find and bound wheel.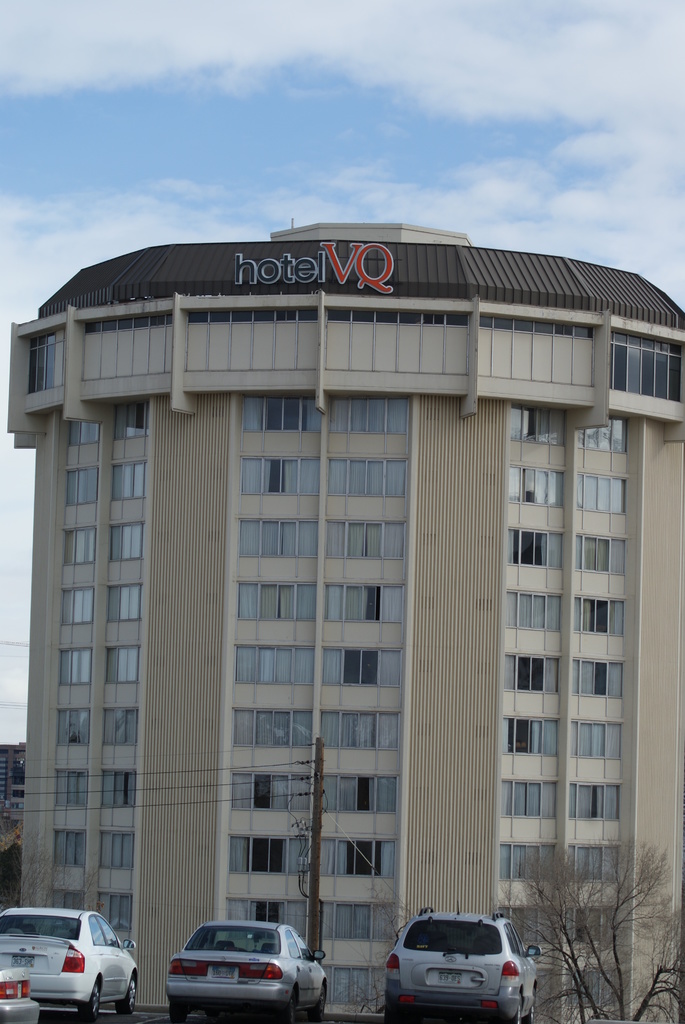
Bound: rect(532, 1007, 537, 1023).
